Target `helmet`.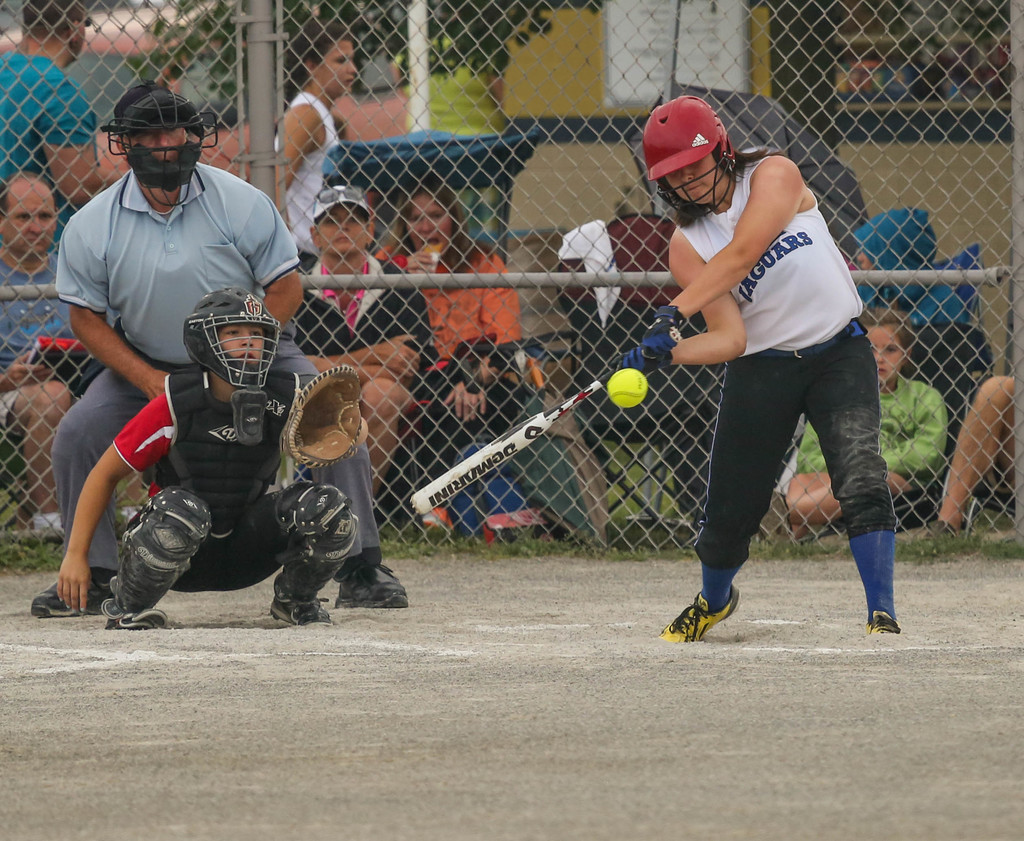
Target region: l=643, t=96, r=744, b=206.
